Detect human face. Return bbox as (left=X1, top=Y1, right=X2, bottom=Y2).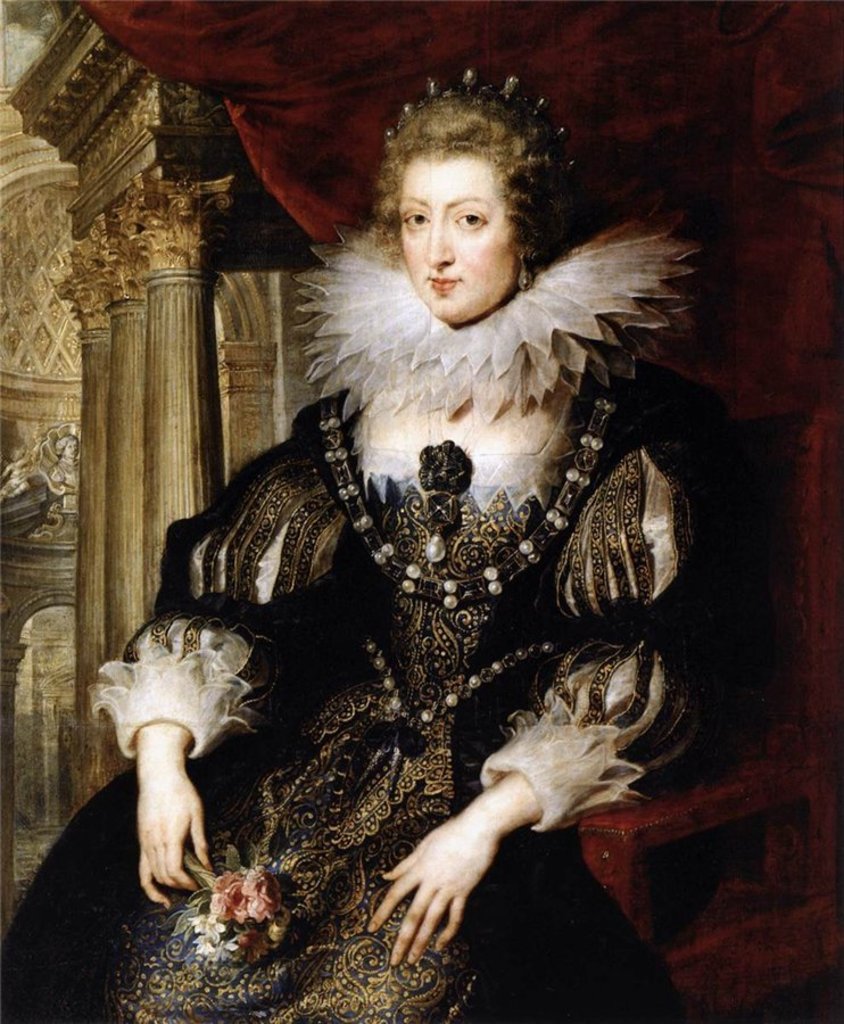
(left=380, top=155, right=524, bottom=328).
